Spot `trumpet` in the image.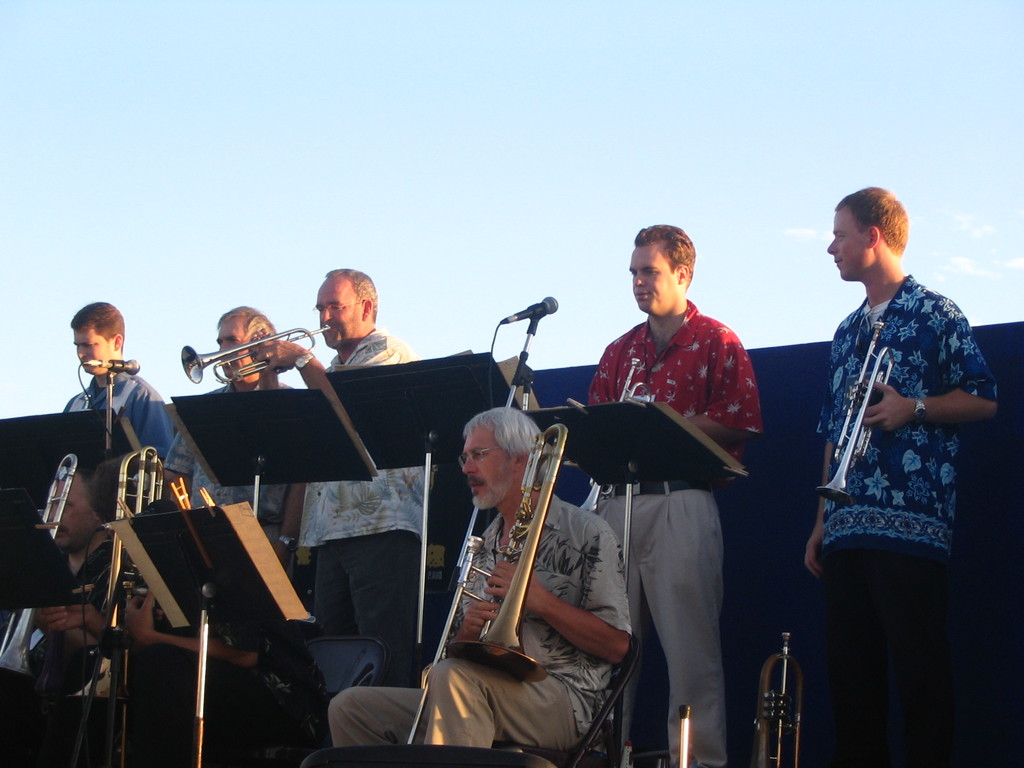
`trumpet` found at rect(815, 320, 897, 505).
